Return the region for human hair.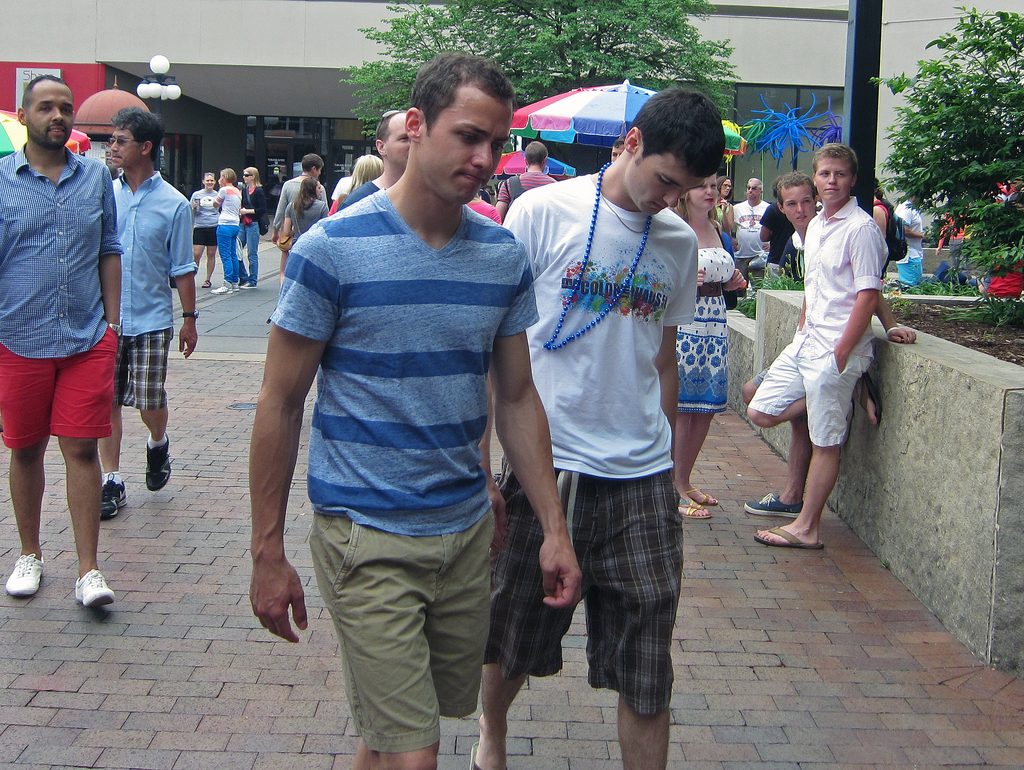
left=772, top=179, right=781, bottom=194.
